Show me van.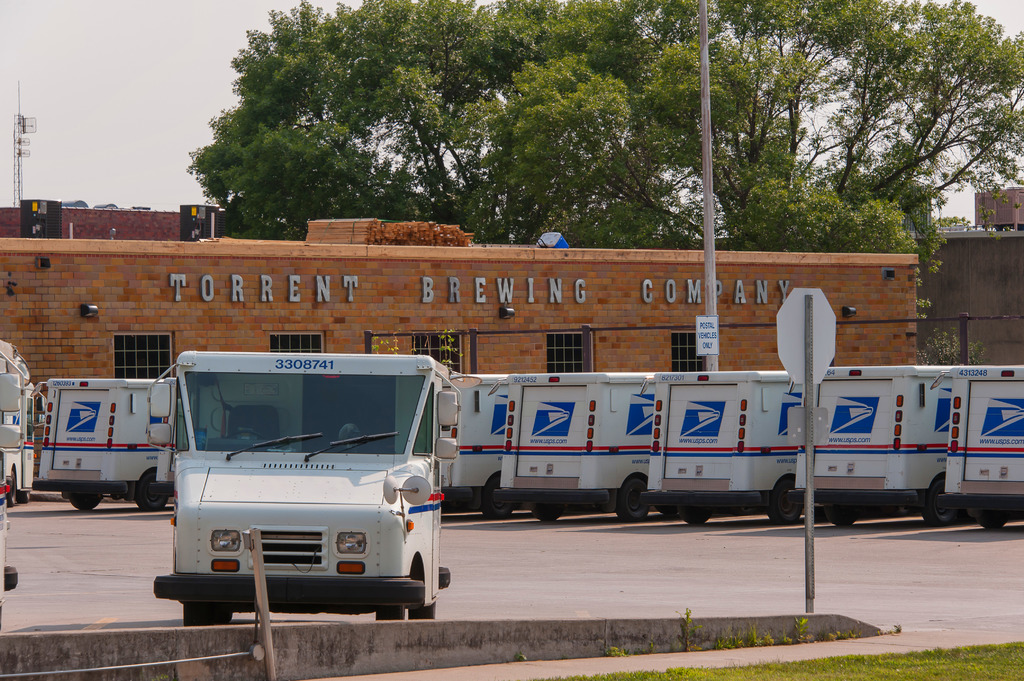
van is here: pyautogui.locateOnScreen(639, 371, 788, 527).
